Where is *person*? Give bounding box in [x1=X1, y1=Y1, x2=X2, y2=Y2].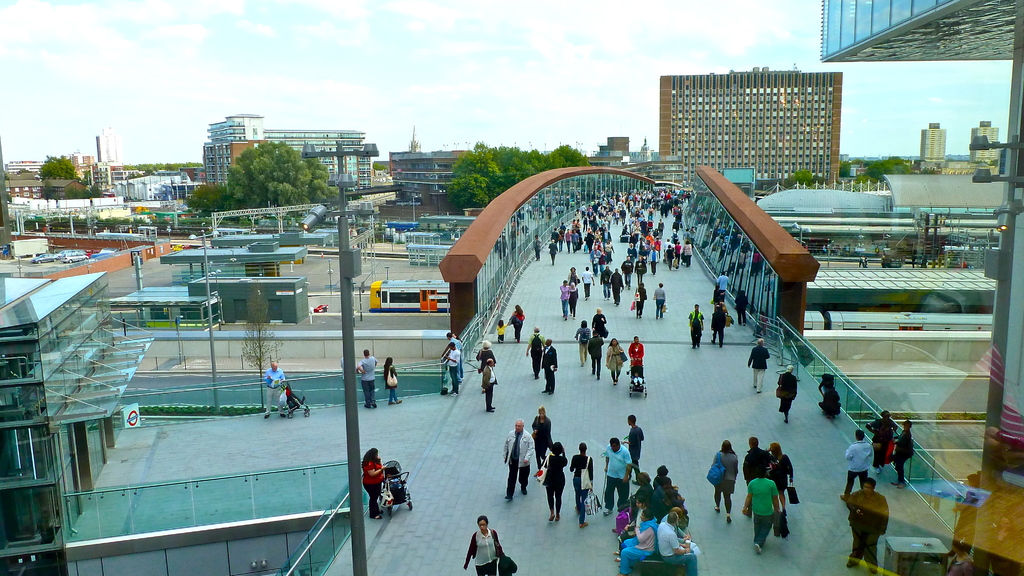
[x1=571, y1=318, x2=590, y2=363].
